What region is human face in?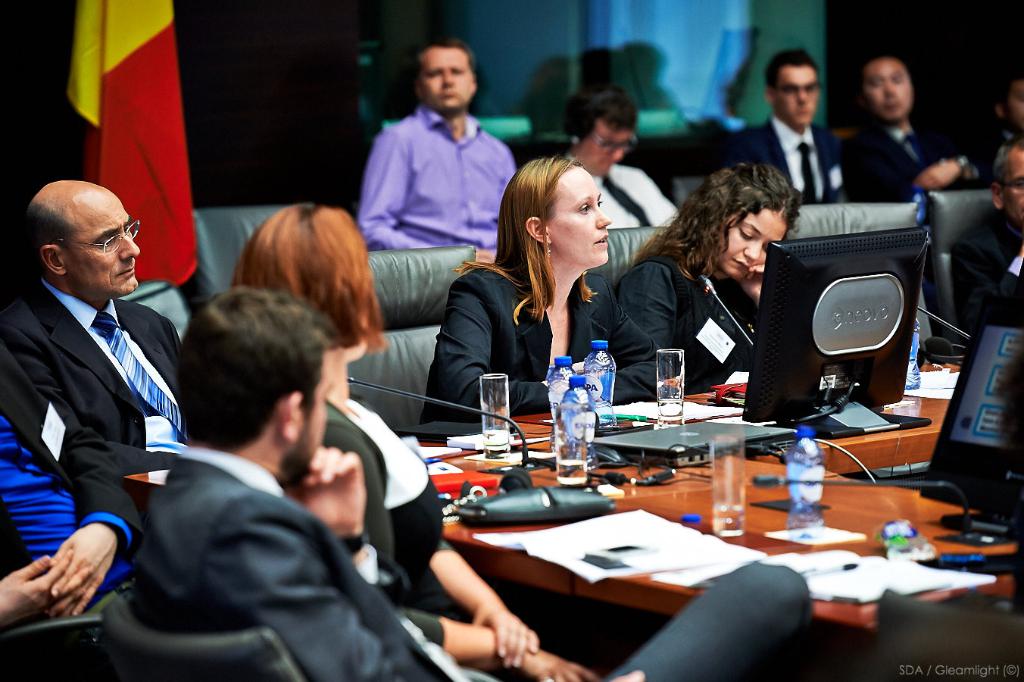
bbox=[868, 61, 913, 126].
